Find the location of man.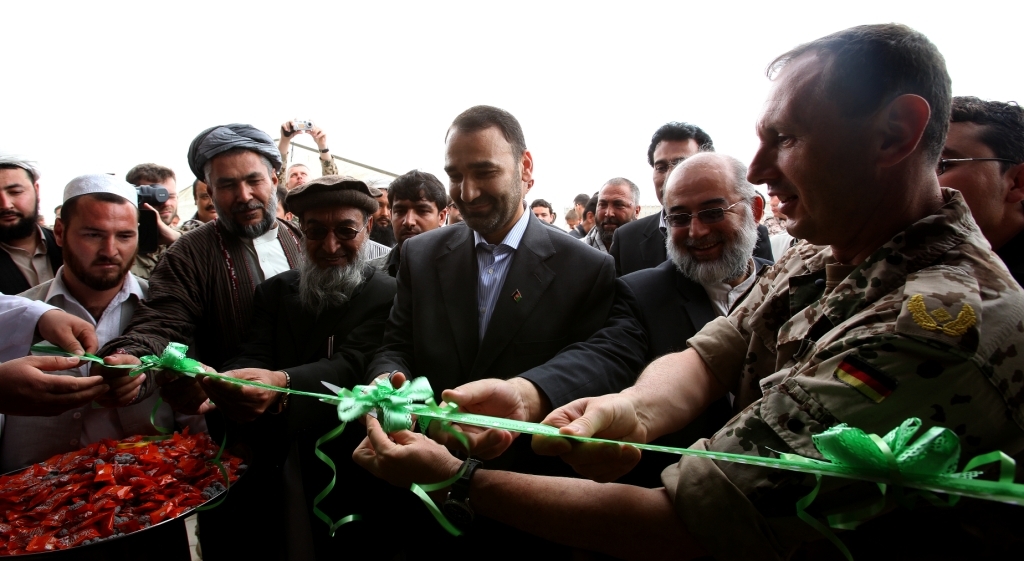
Location: region(919, 95, 1023, 293).
